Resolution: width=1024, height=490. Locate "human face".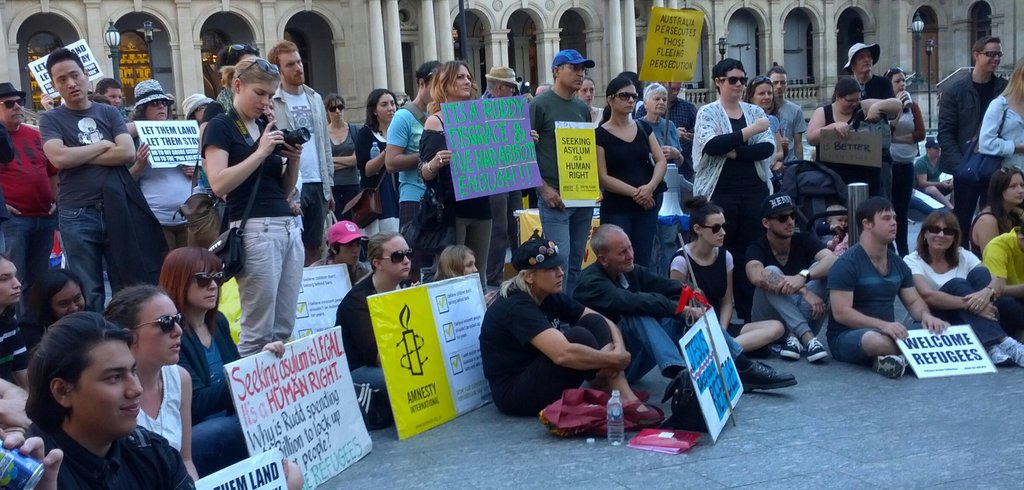
377 97 399 120.
